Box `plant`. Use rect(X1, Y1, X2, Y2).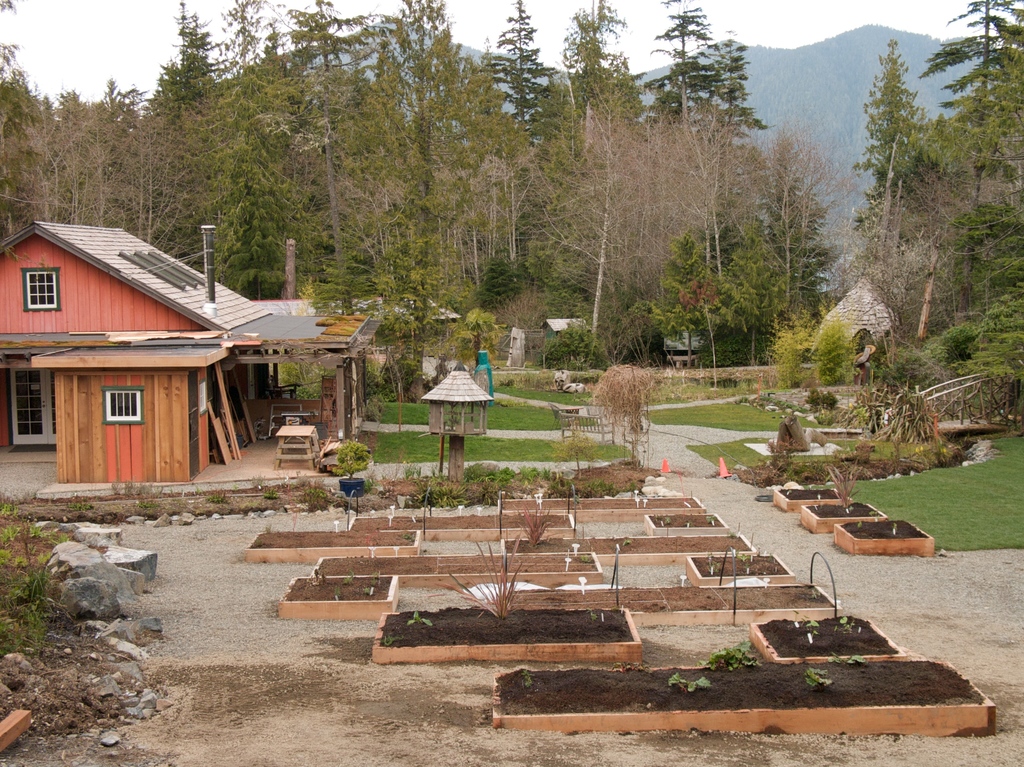
rect(260, 488, 280, 497).
